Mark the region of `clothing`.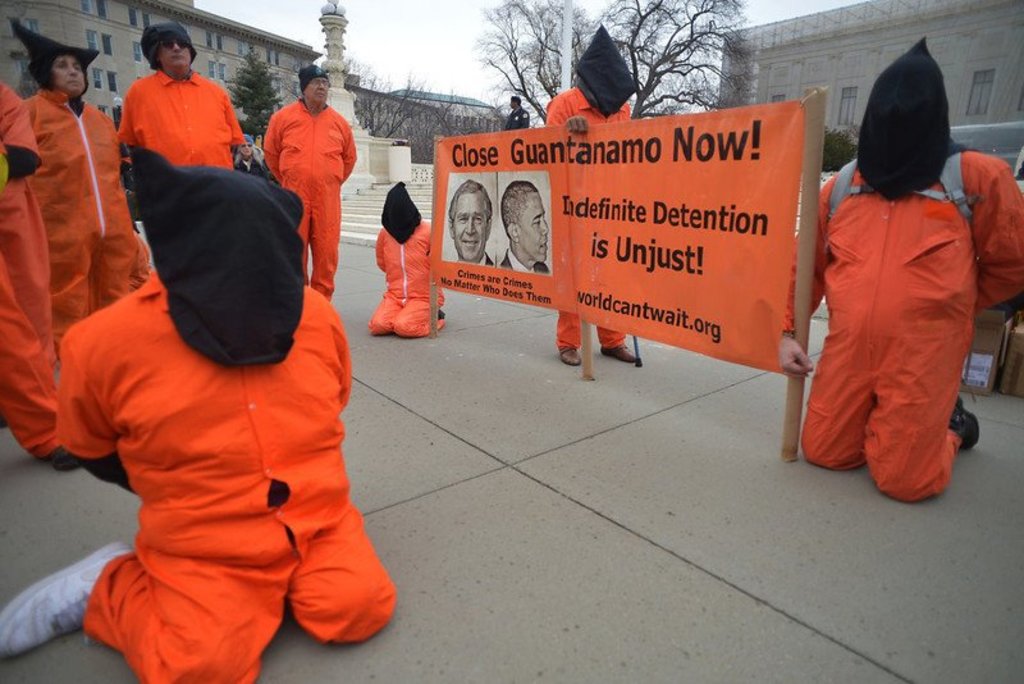
Region: detection(536, 83, 630, 347).
